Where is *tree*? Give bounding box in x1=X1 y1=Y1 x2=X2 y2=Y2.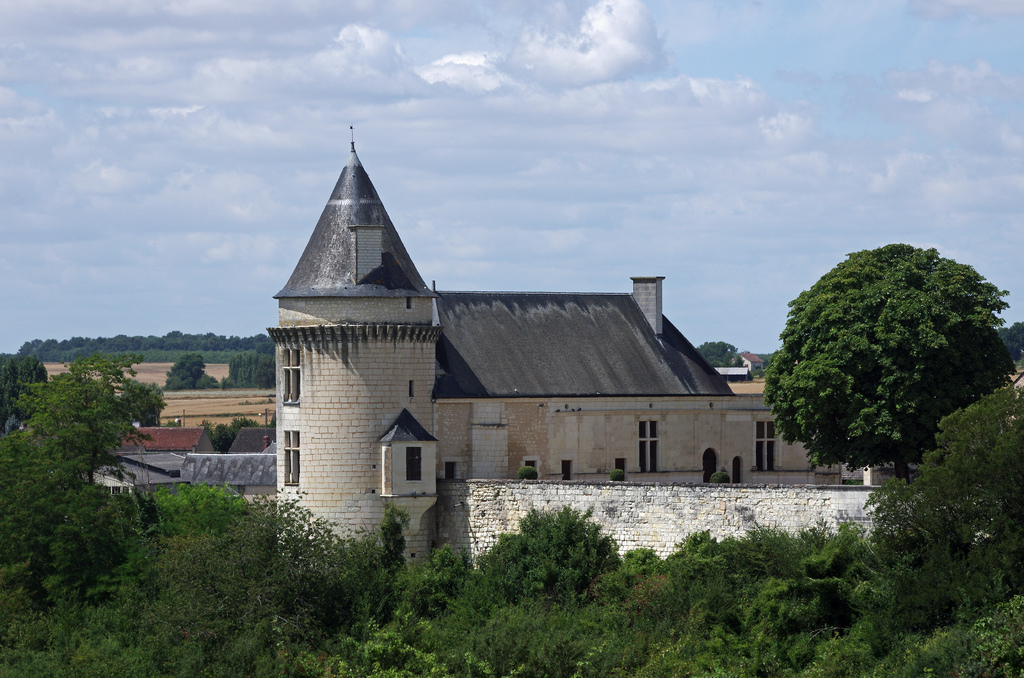
x1=754 y1=232 x2=1023 y2=496.
